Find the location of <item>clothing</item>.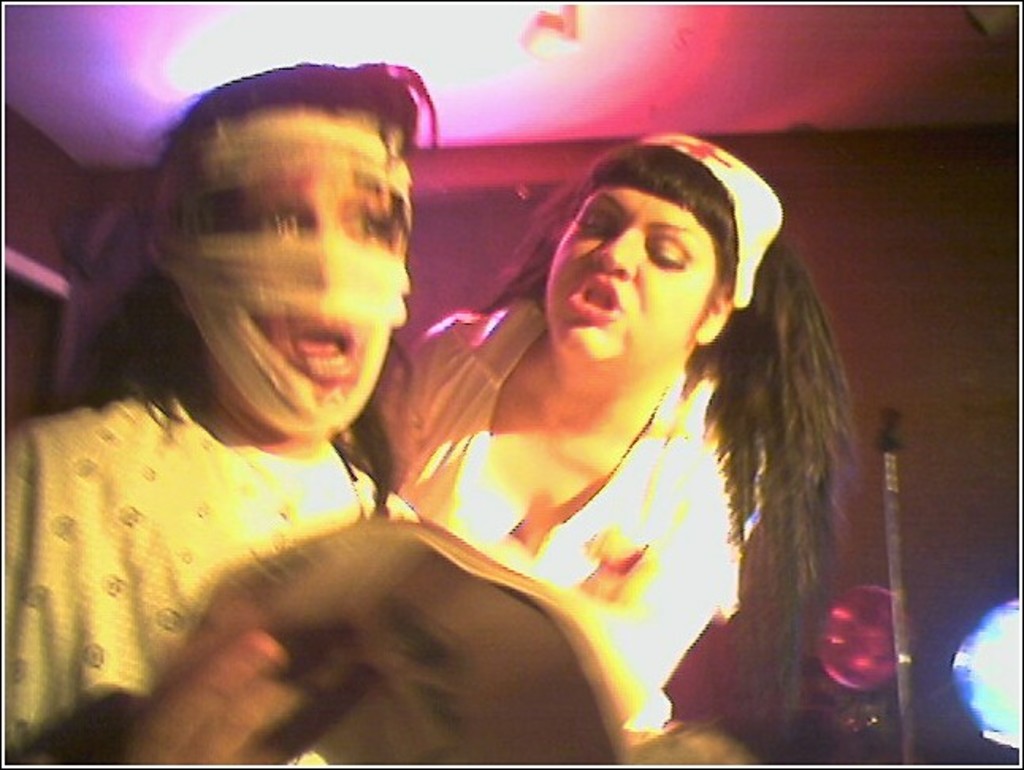
Location: [left=374, top=299, right=737, bottom=734].
